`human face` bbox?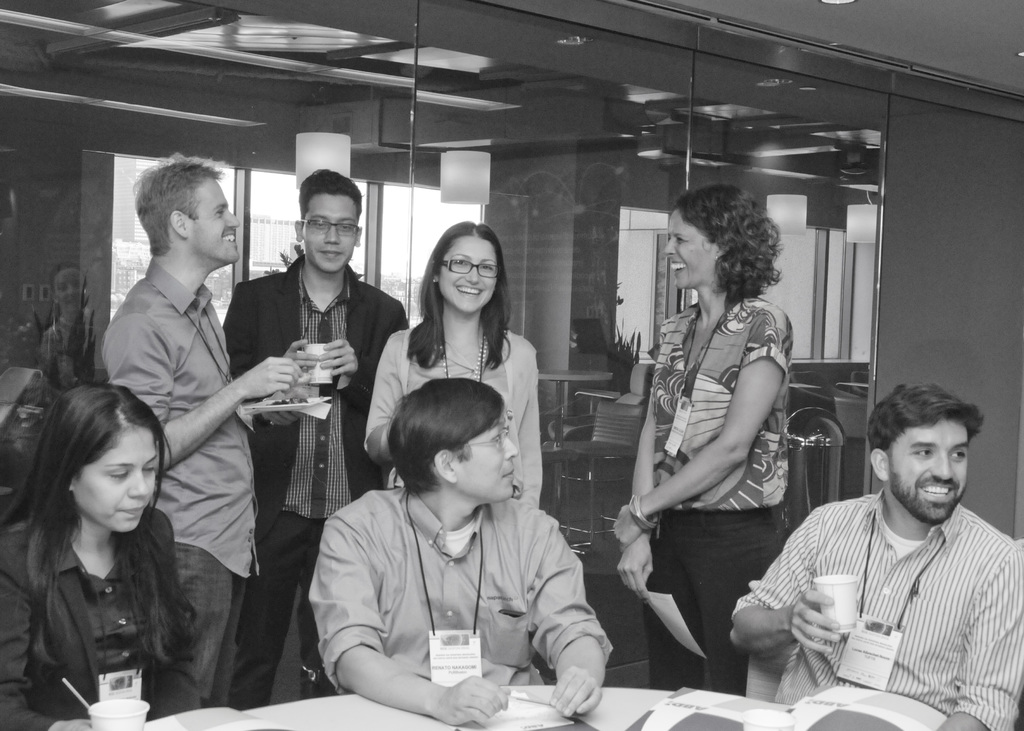
x1=305, y1=192, x2=354, y2=275
